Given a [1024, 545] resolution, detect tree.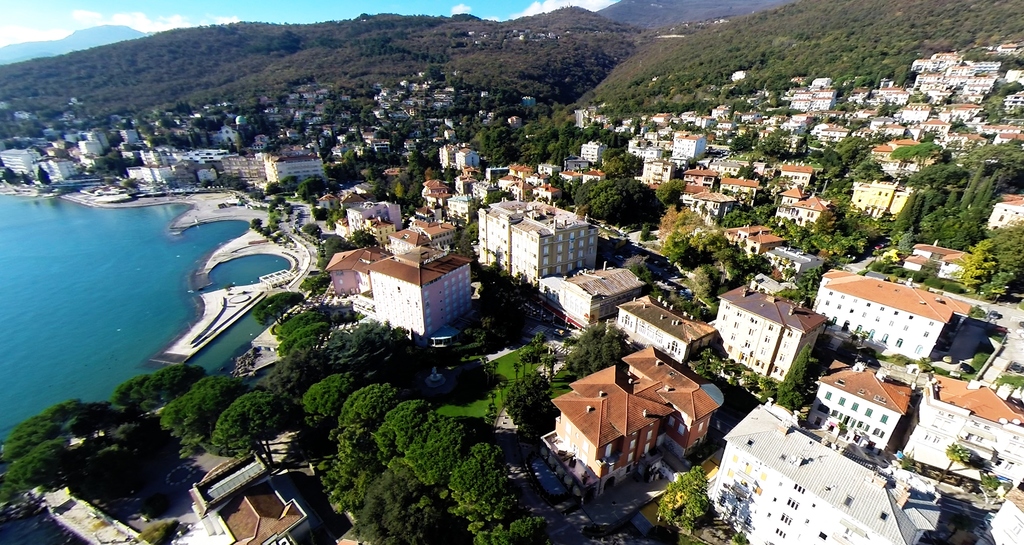
region(302, 225, 323, 239).
